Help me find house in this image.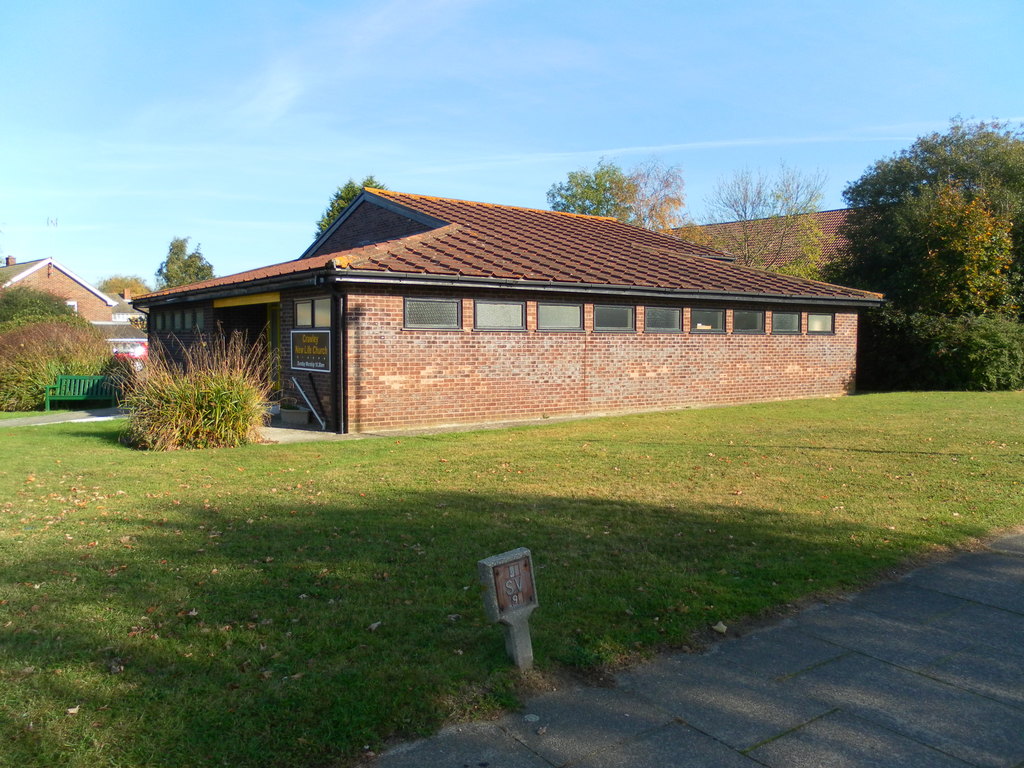
Found it: [128, 185, 887, 436].
